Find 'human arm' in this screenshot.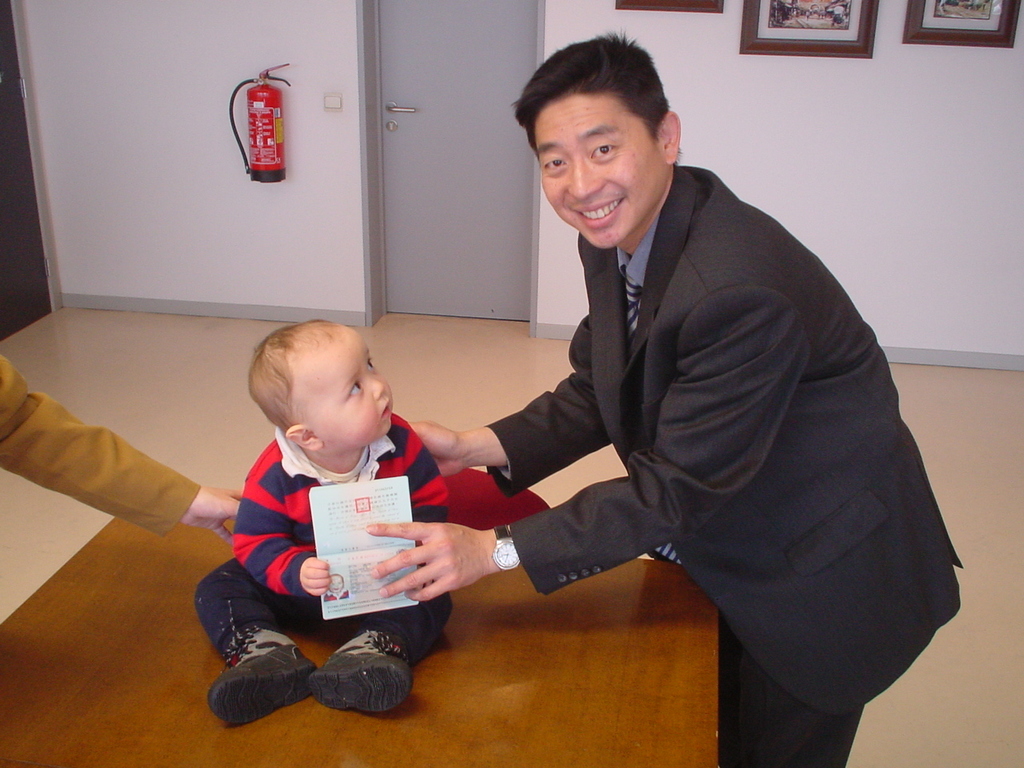
The bounding box for 'human arm' is rect(365, 282, 813, 597).
